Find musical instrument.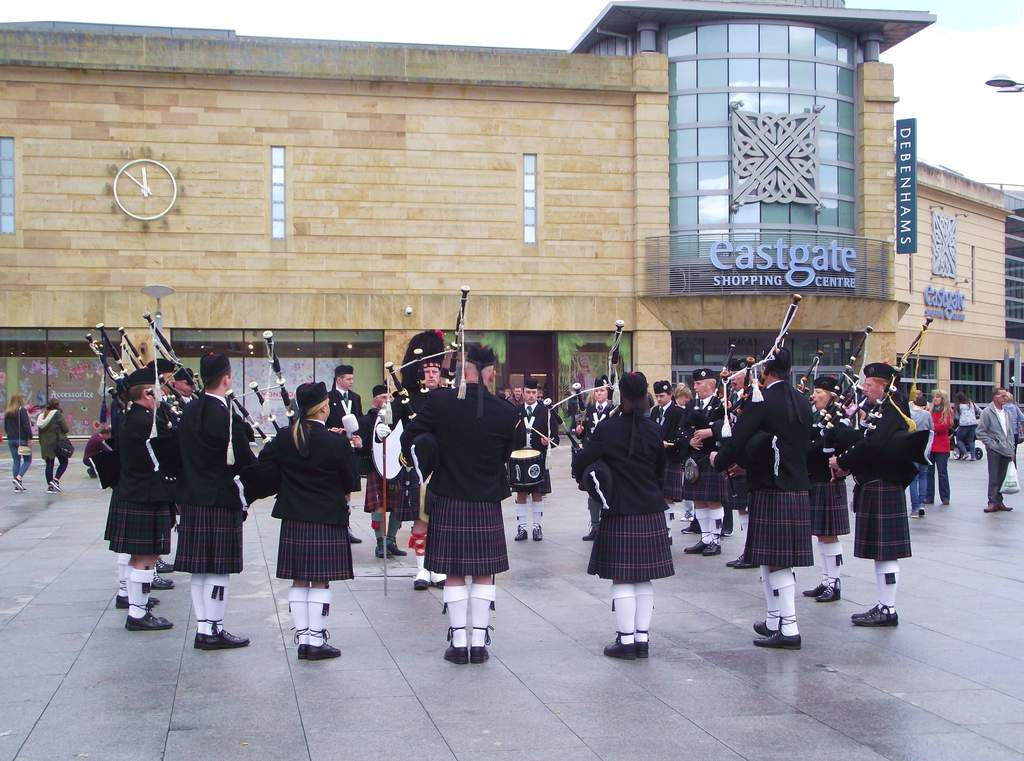
detection(531, 315, 632, 521).
